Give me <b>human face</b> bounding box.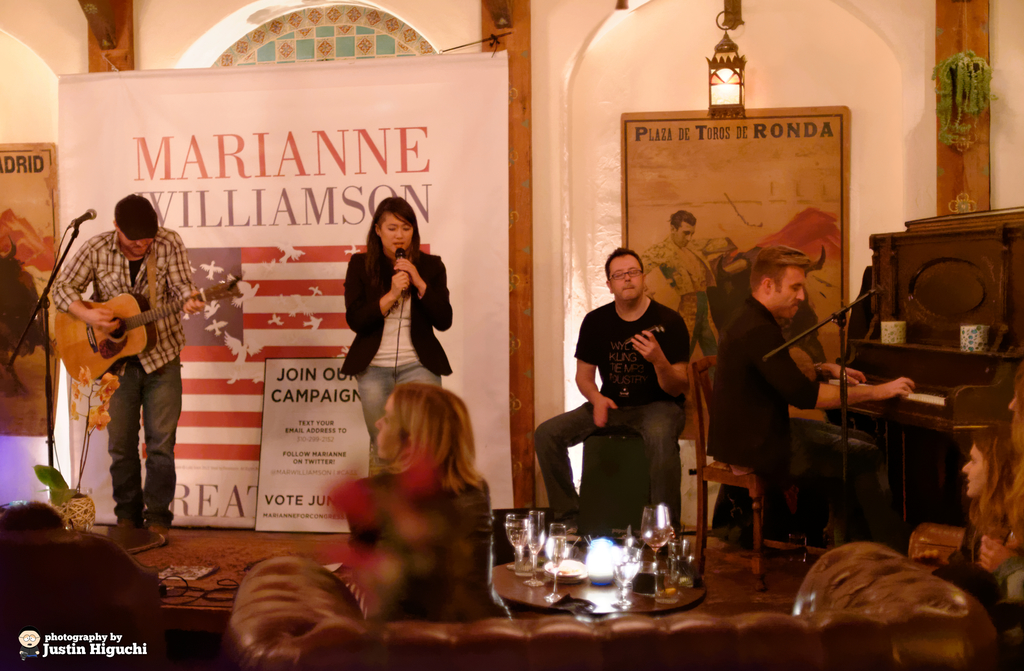
x1=674, y1=225, x2=691, y2=248.
